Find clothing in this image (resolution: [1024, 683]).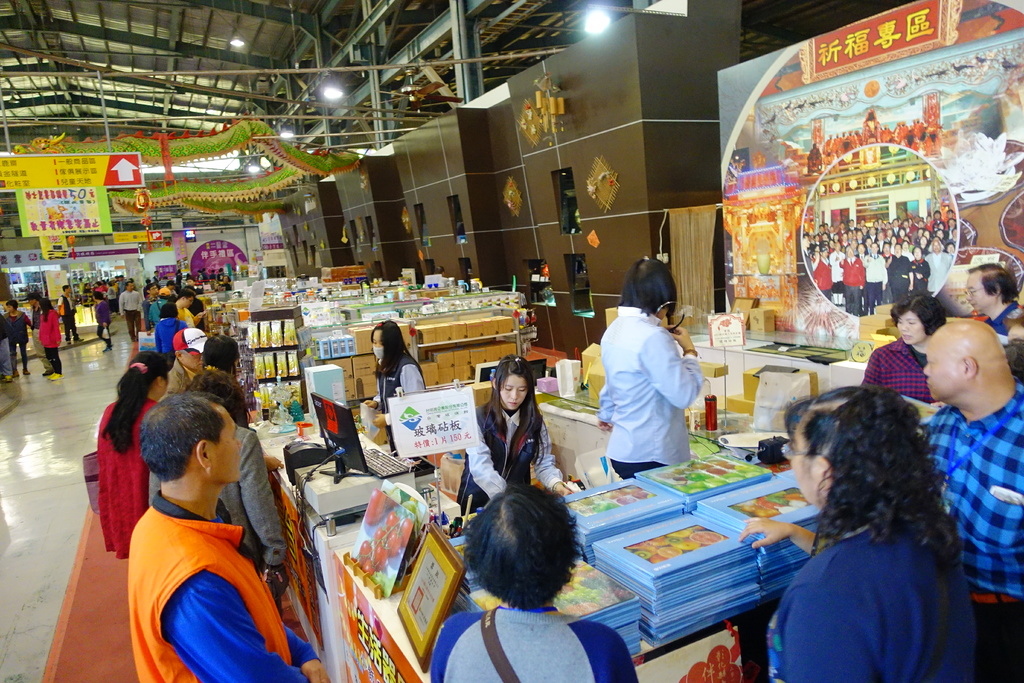
select_region(216, 425, 284, 579).
